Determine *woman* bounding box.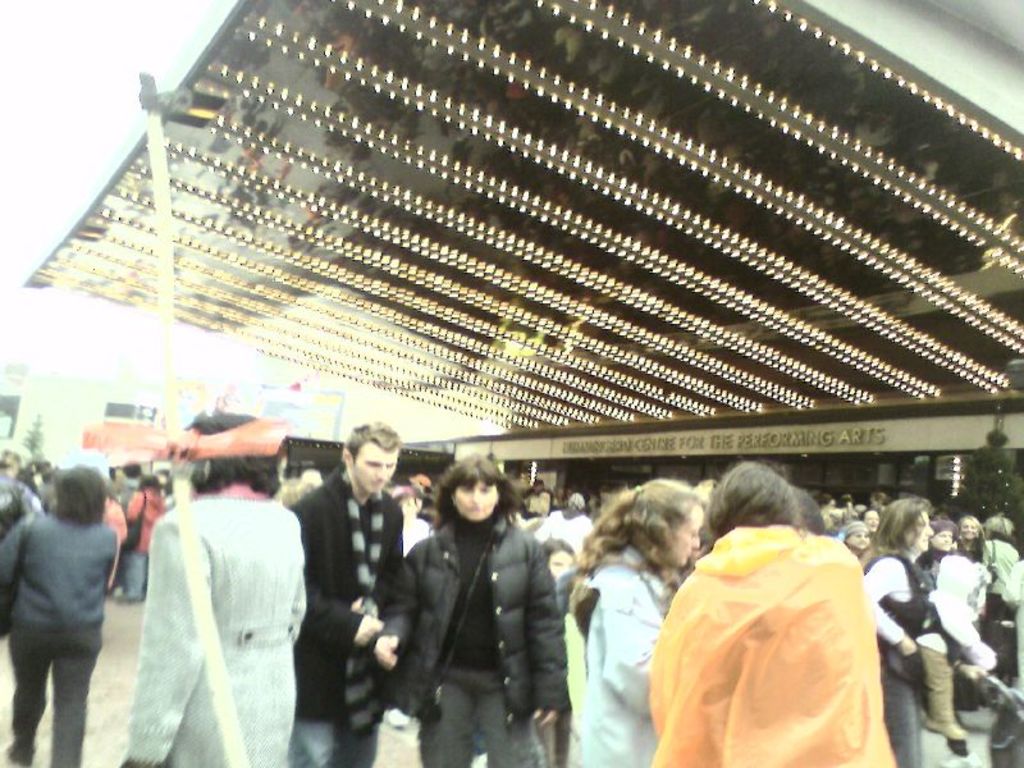
Determined: select_region(845, 518, 874, 554).
